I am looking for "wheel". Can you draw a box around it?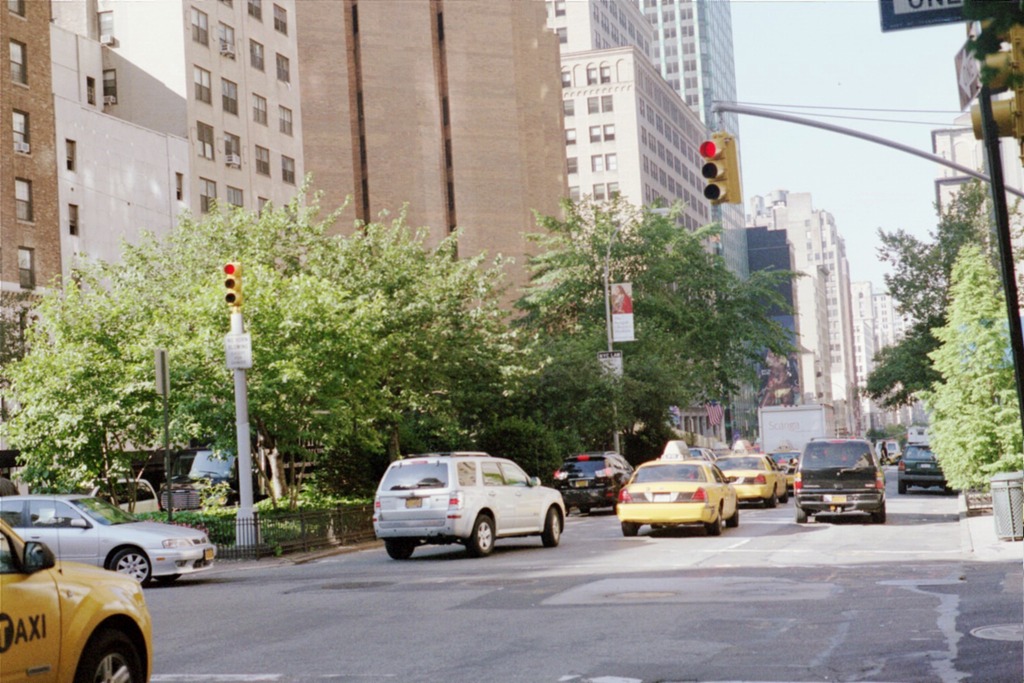
Sure, the bounding box is select_region(387, 538, 421, 560).
